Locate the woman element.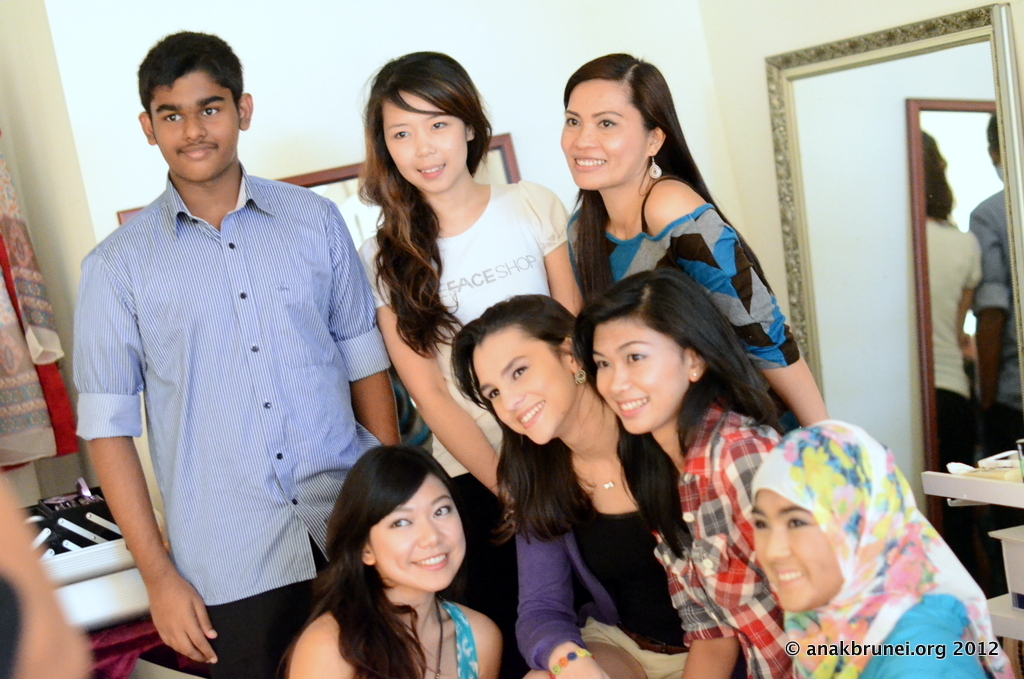
Element bbox: 562, 46, 829, 429.
